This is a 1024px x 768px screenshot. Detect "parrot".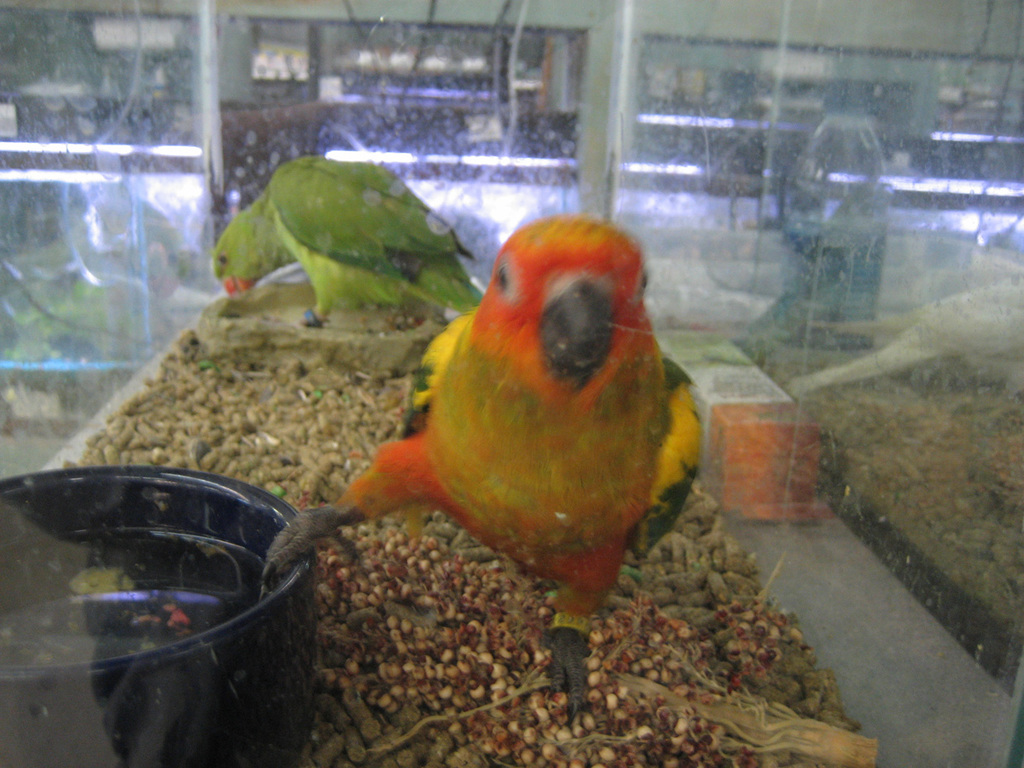
pyautogui.locateOnScreen(209, 150, 485, 329).
